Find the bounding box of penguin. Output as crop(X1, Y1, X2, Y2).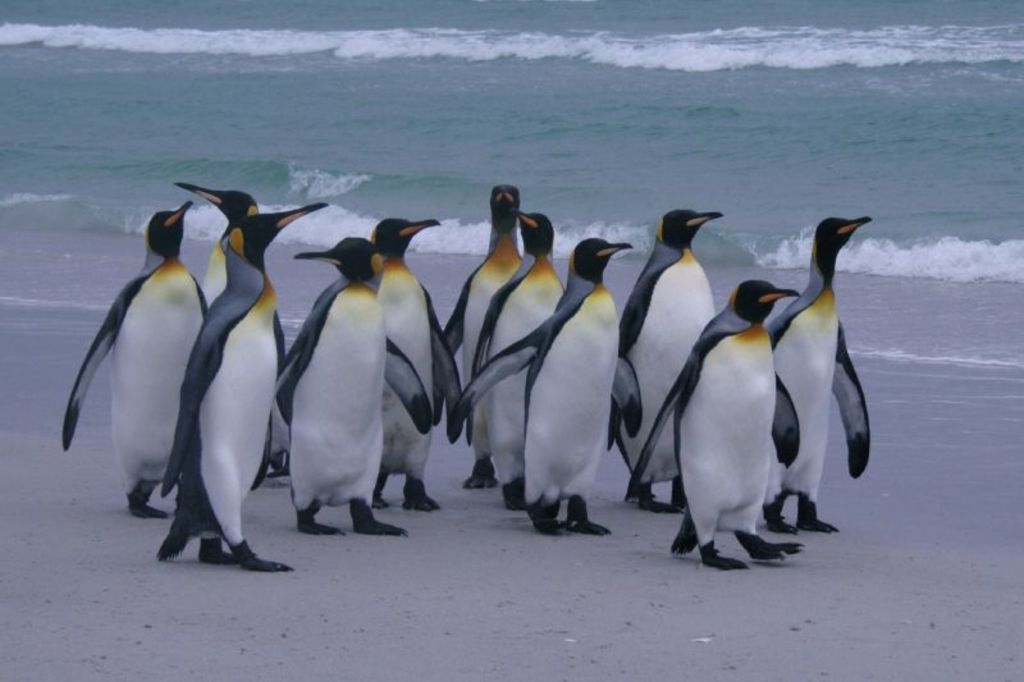
crop(266, 243, 389, 531).
